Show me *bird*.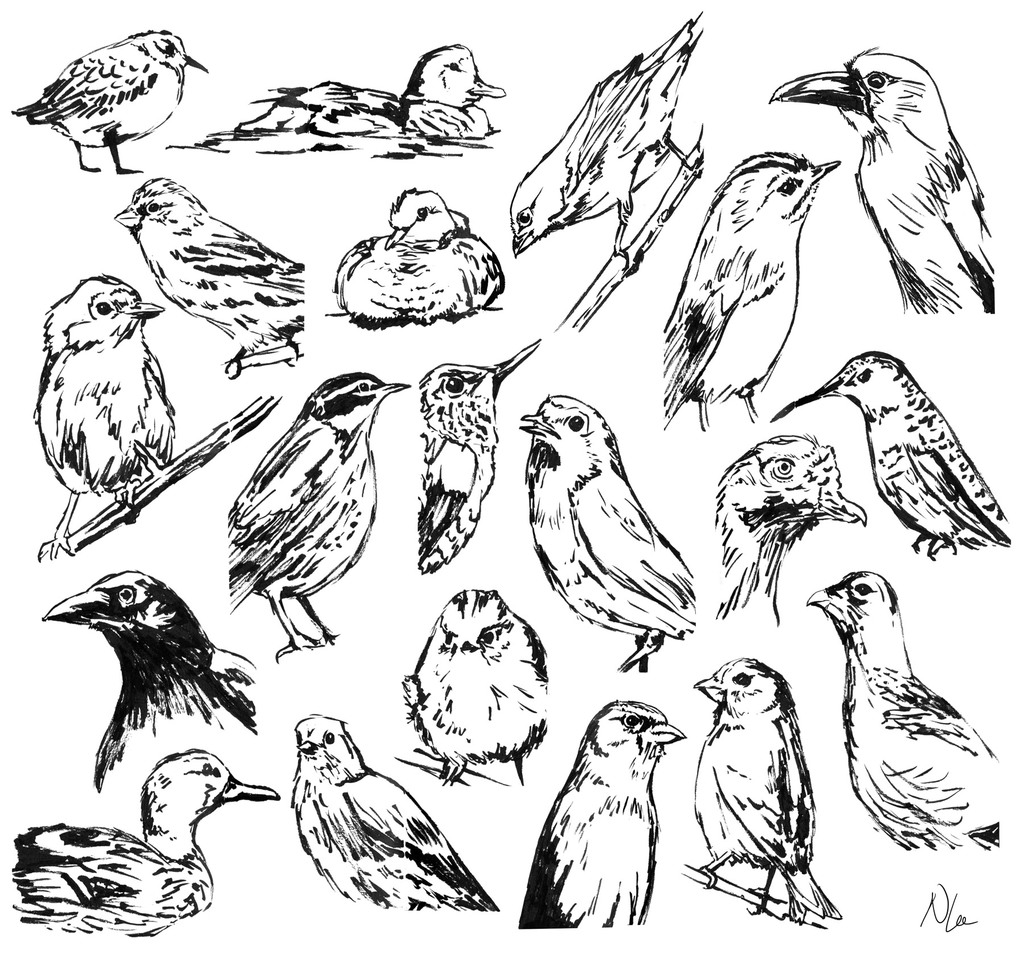
*bird* is here: <box>42,565,257,797</box>.
